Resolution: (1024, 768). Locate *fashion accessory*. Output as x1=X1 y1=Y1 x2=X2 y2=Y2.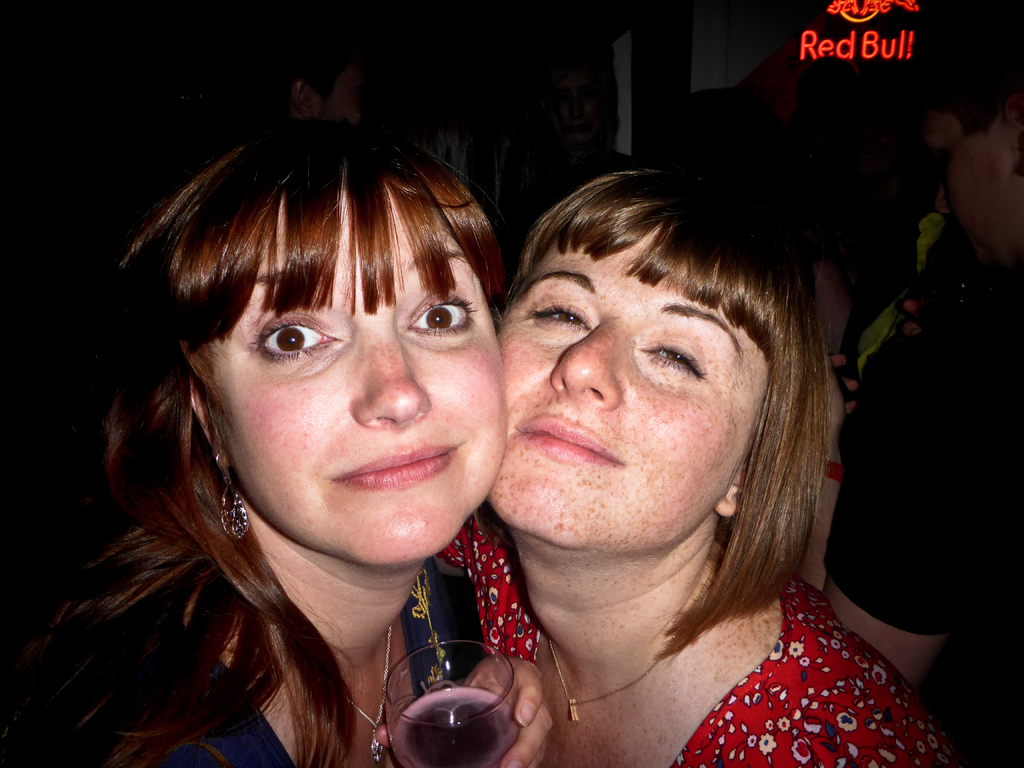
x1=338 y1=620 x2=397 y2=767.
